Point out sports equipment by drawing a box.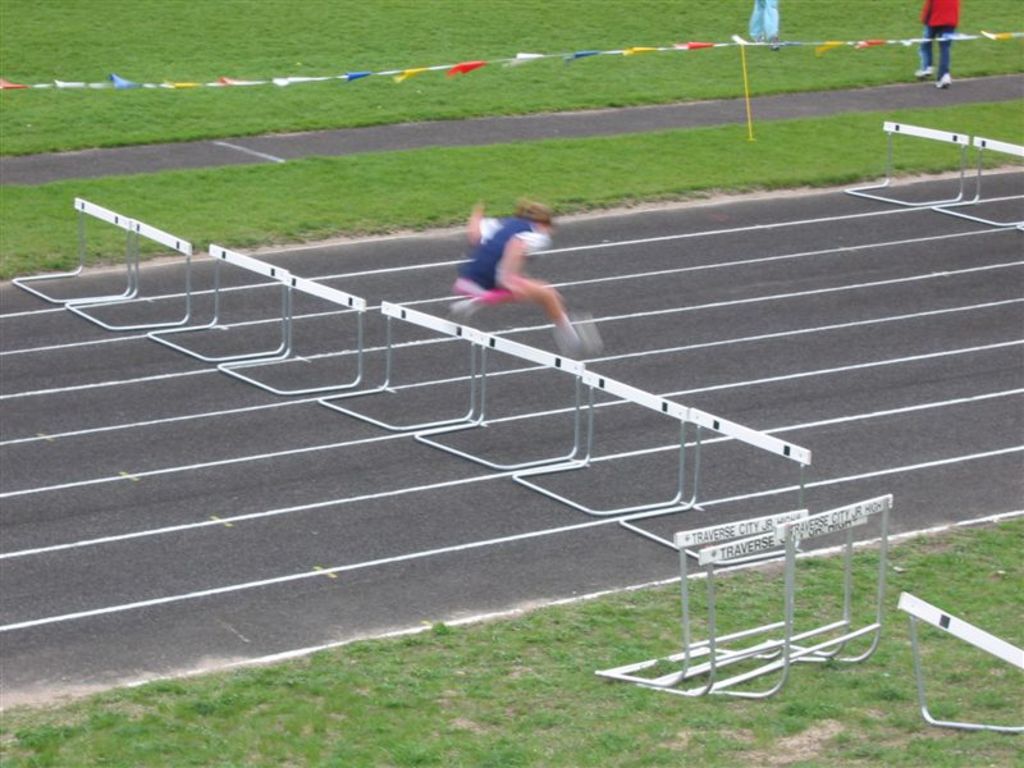
select_region(845, 122, 969, 207).
